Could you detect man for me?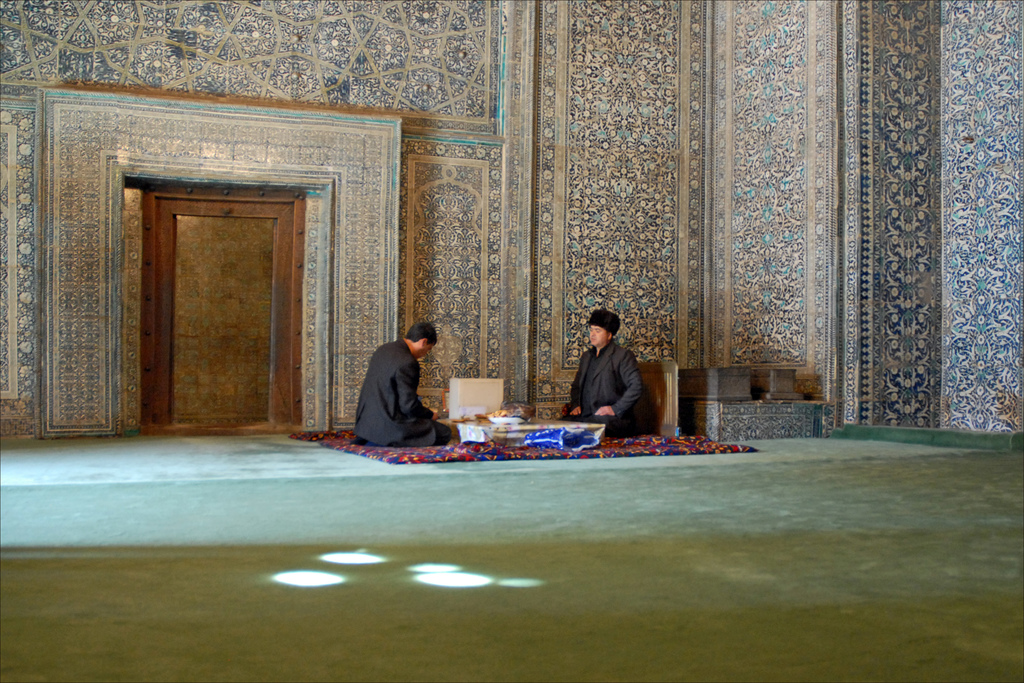
Detection result: <region>351, 319, 460, 448</region>.
